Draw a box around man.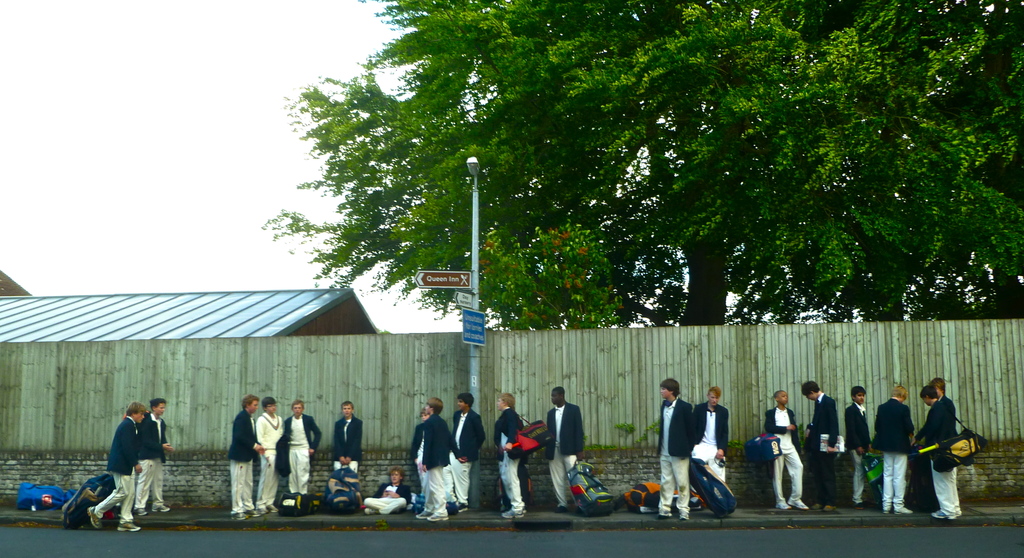
left=657, top=377, right=692, bottom=520.
